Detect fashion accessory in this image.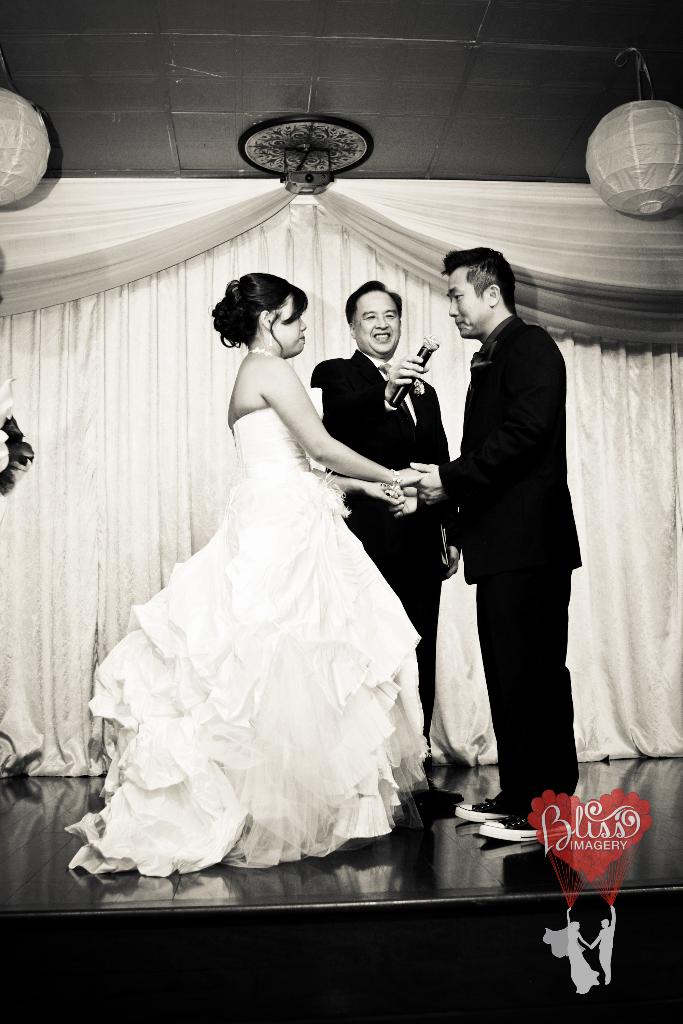
Detection: l=249, t=347, r=273, b=354.
